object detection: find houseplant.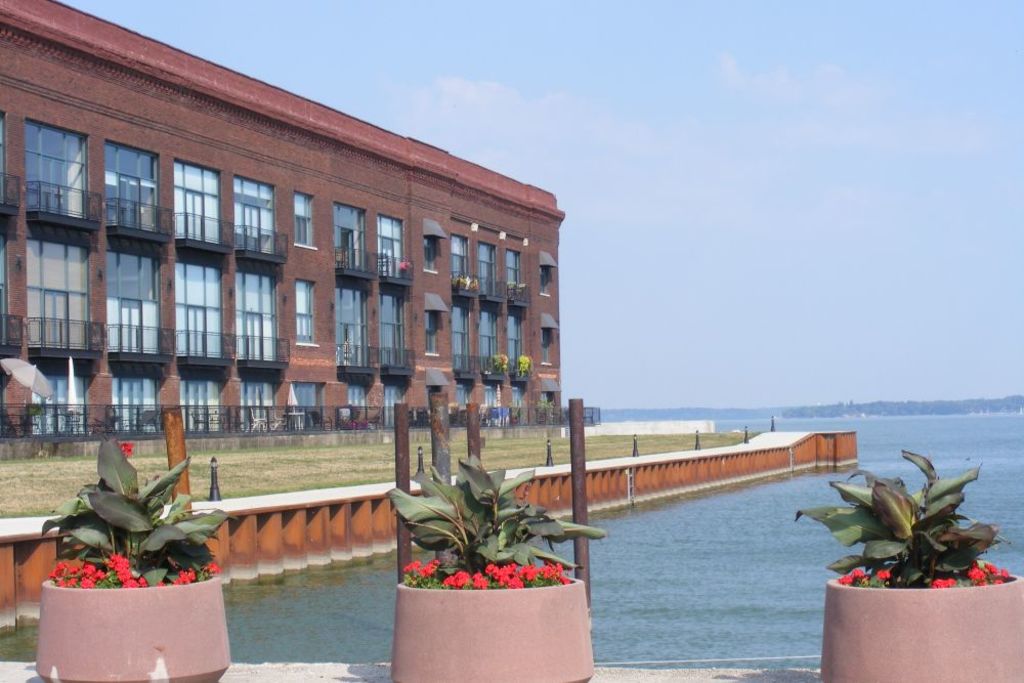
detection(794, 447, 1023, 682).
